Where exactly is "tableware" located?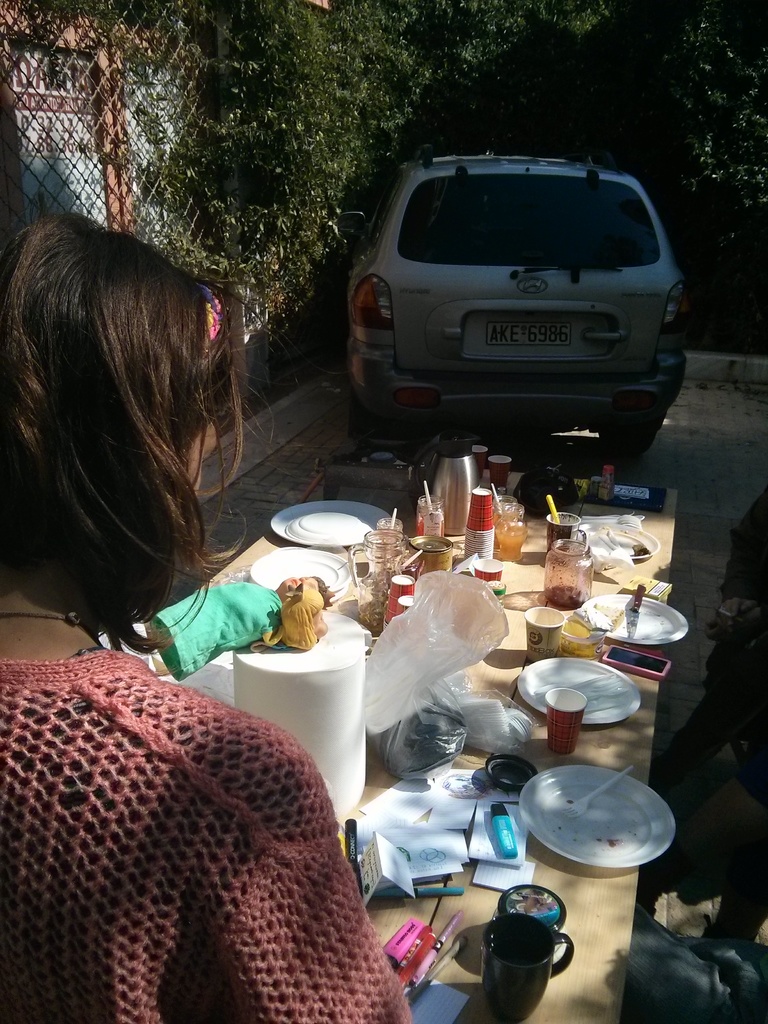
Its bounding box is [left=269, top=501, right=394, bottom=547].
